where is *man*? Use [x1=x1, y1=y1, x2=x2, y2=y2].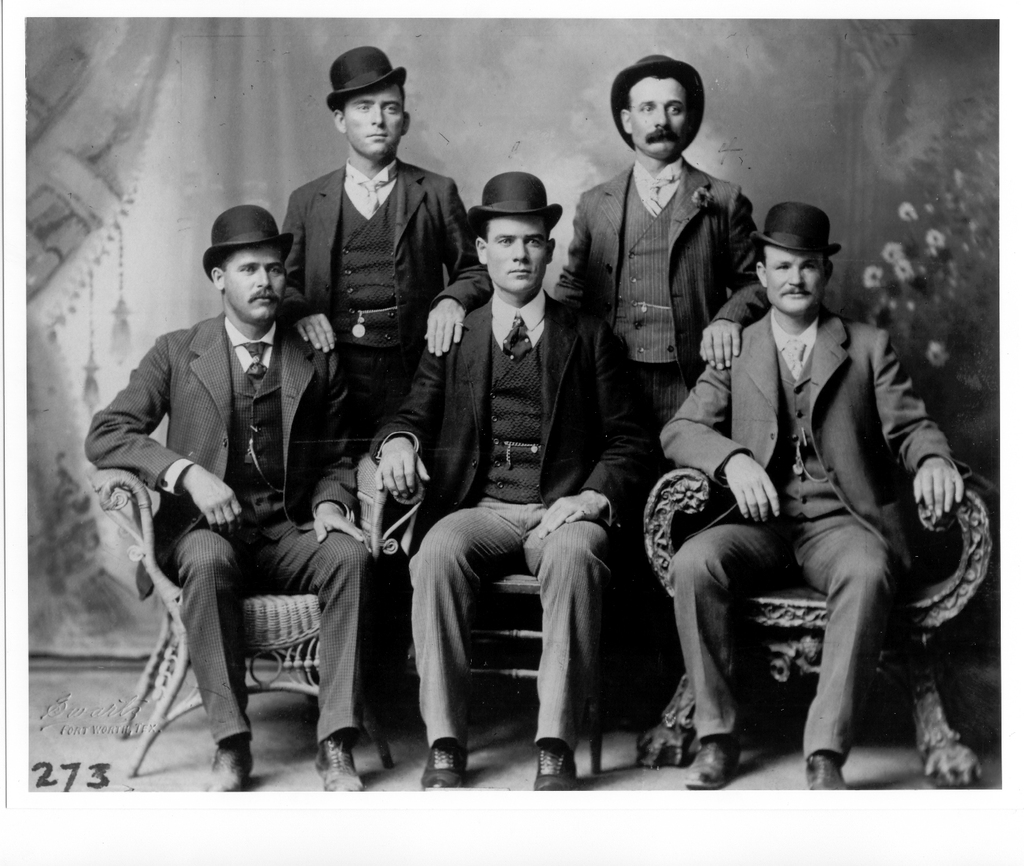
[x1=669, y1=122, x2=935, y2=797].
